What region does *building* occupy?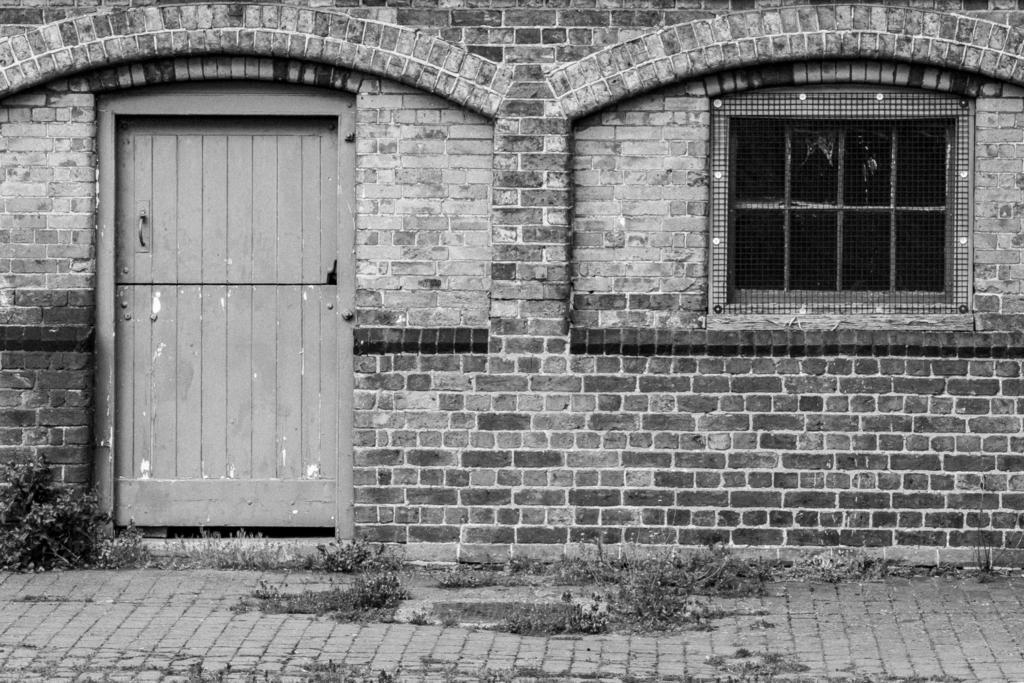
select_region(0, 0, 1023, 580).
